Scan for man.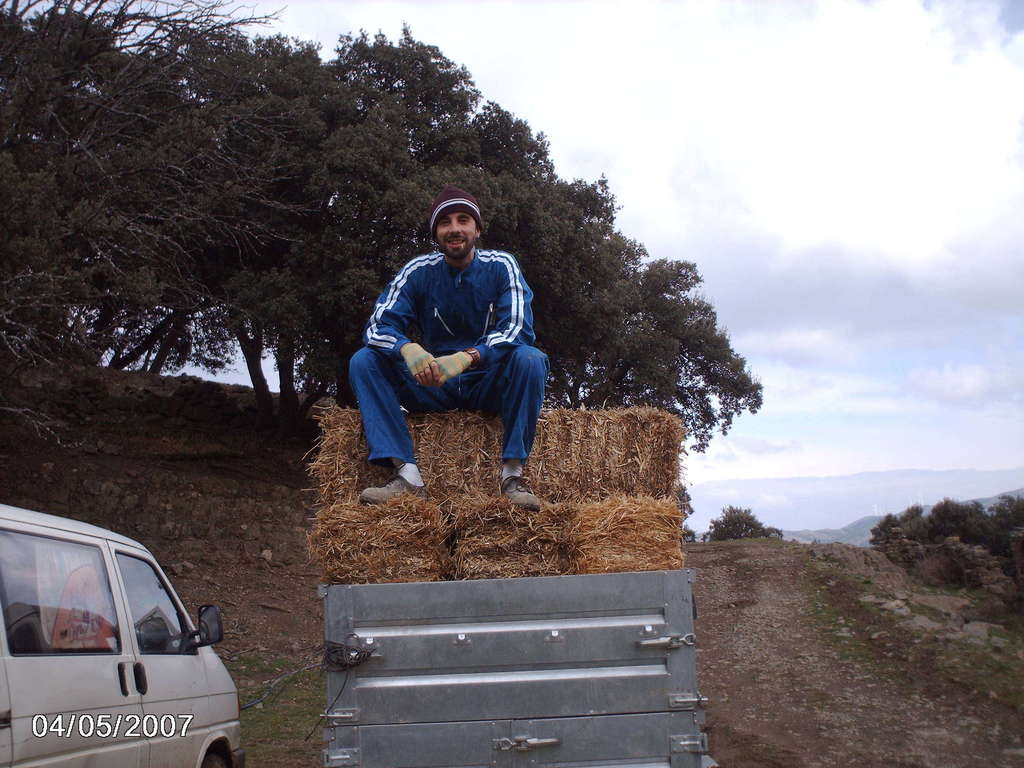
Scan result: locate(335, 191, 559, 517).
